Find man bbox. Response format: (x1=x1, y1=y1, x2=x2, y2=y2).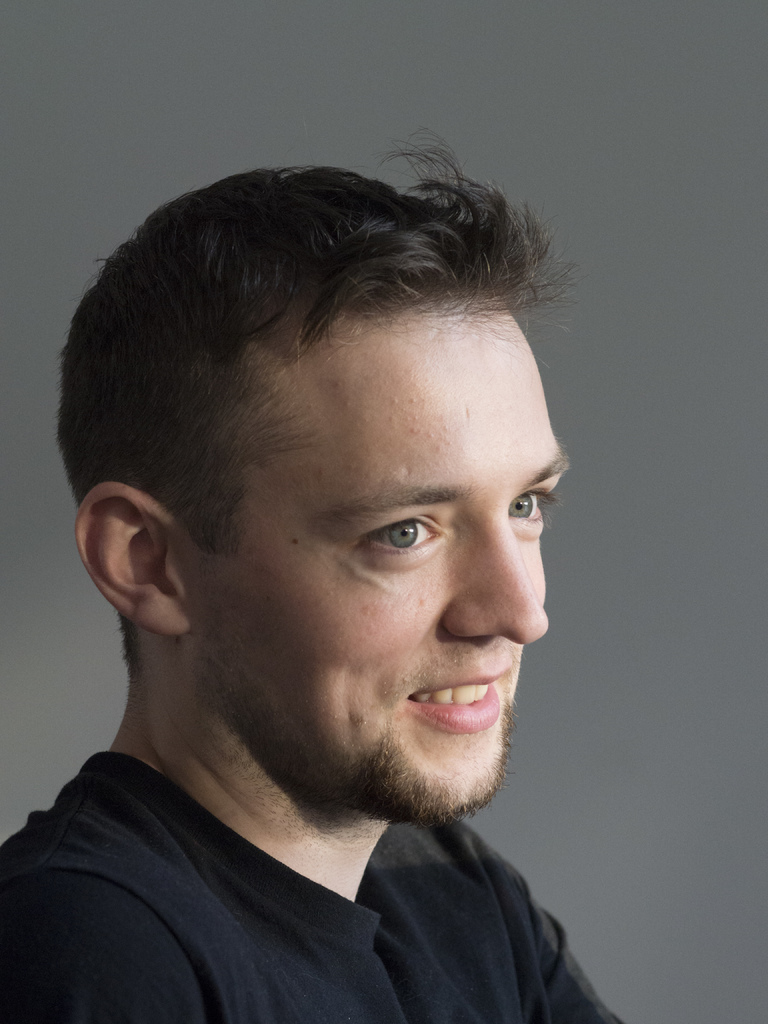
(x1=0, y1=161, x2=681, y2=1011).
